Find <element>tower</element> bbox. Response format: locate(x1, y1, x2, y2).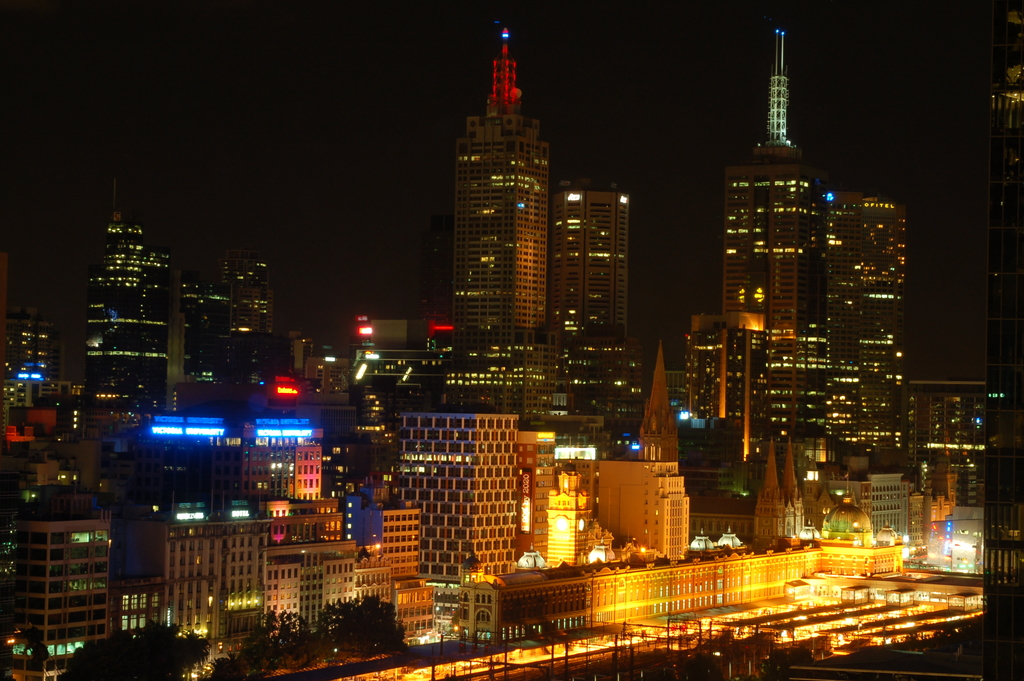
locate(724, 28, 827, 438).
